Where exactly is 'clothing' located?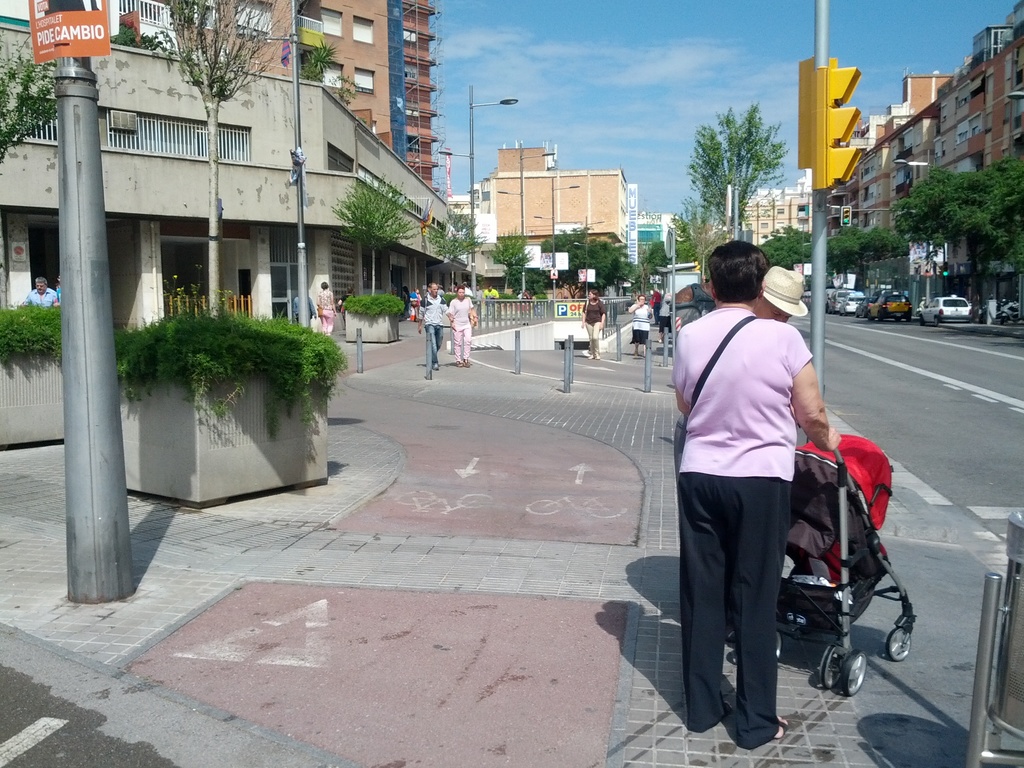
Its bounding box is 417/295/445/348.
